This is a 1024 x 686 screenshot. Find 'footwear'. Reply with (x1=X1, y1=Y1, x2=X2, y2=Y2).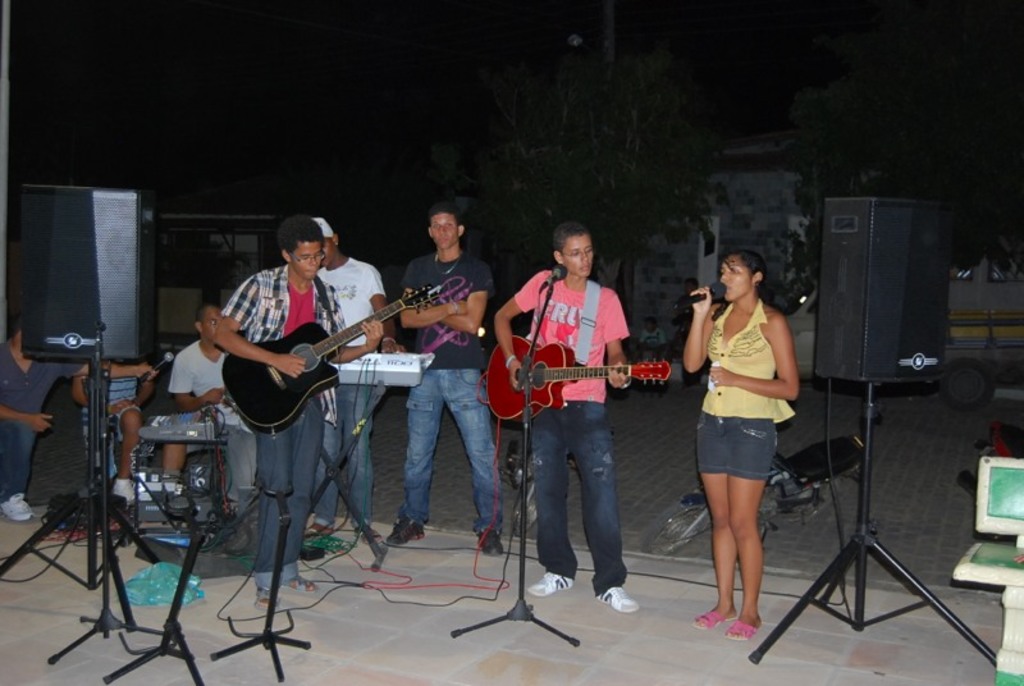
(x1=476, y1=531, x2=504, y2=561).
